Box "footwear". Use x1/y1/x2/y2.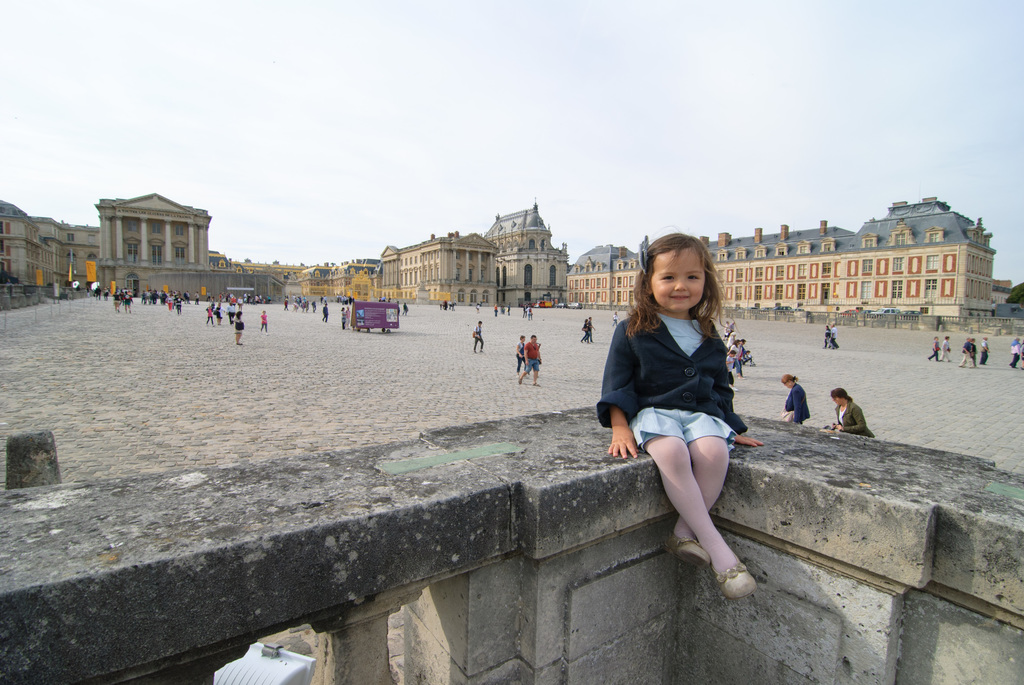
1020/366/1023/370.
